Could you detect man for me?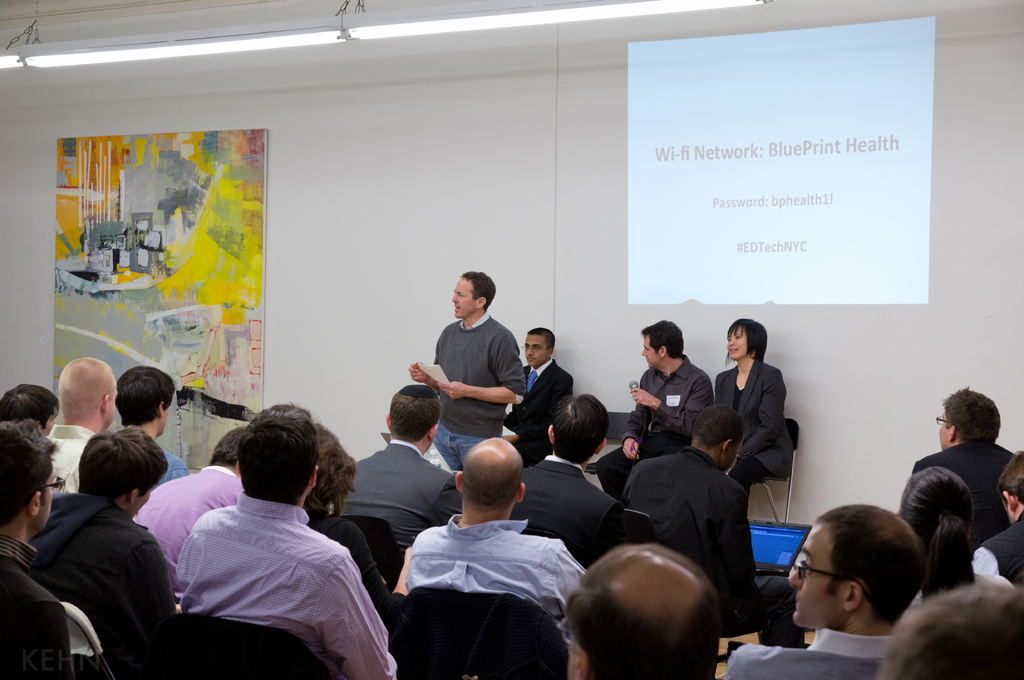
Detection result: {"x1": 595, "y1": 321, "x2": 712, "y2": 498}.
